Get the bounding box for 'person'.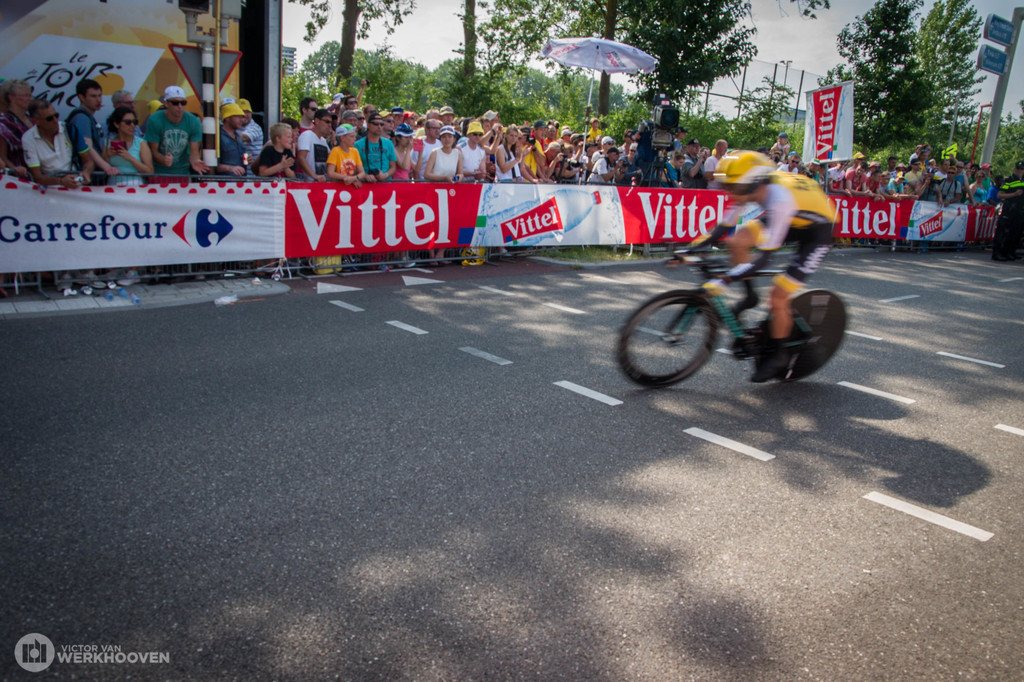
select_region(114, 88, 138, 108).
